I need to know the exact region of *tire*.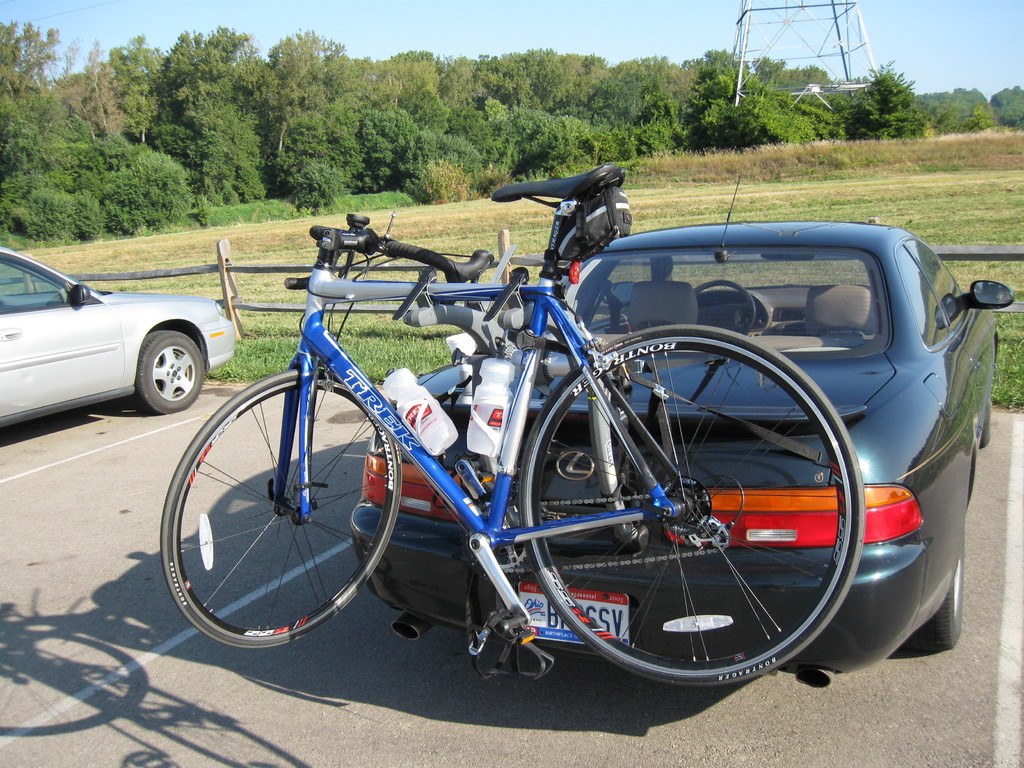
Region: box=[511, 323, 860, 691].
